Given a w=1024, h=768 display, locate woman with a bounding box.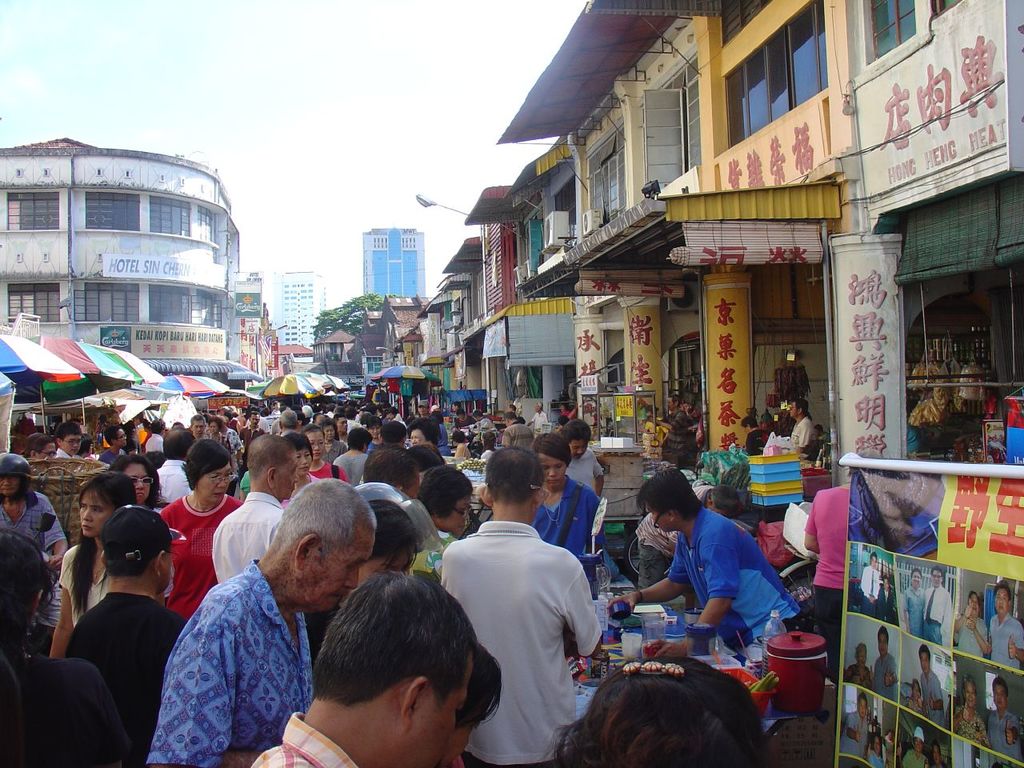
Located: select_region(0, 520, 129, 767).
